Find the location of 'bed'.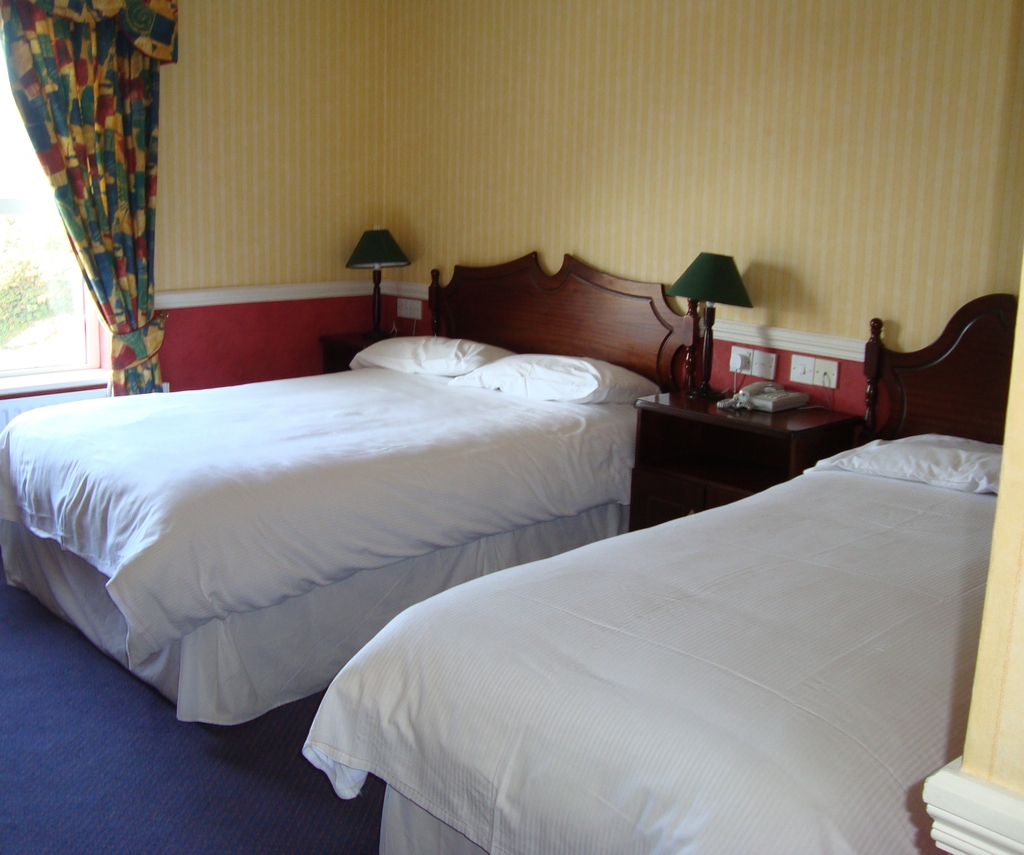
Location: {"x1": 4, "y1": 253, "x2": 718, "y2": 728}.
